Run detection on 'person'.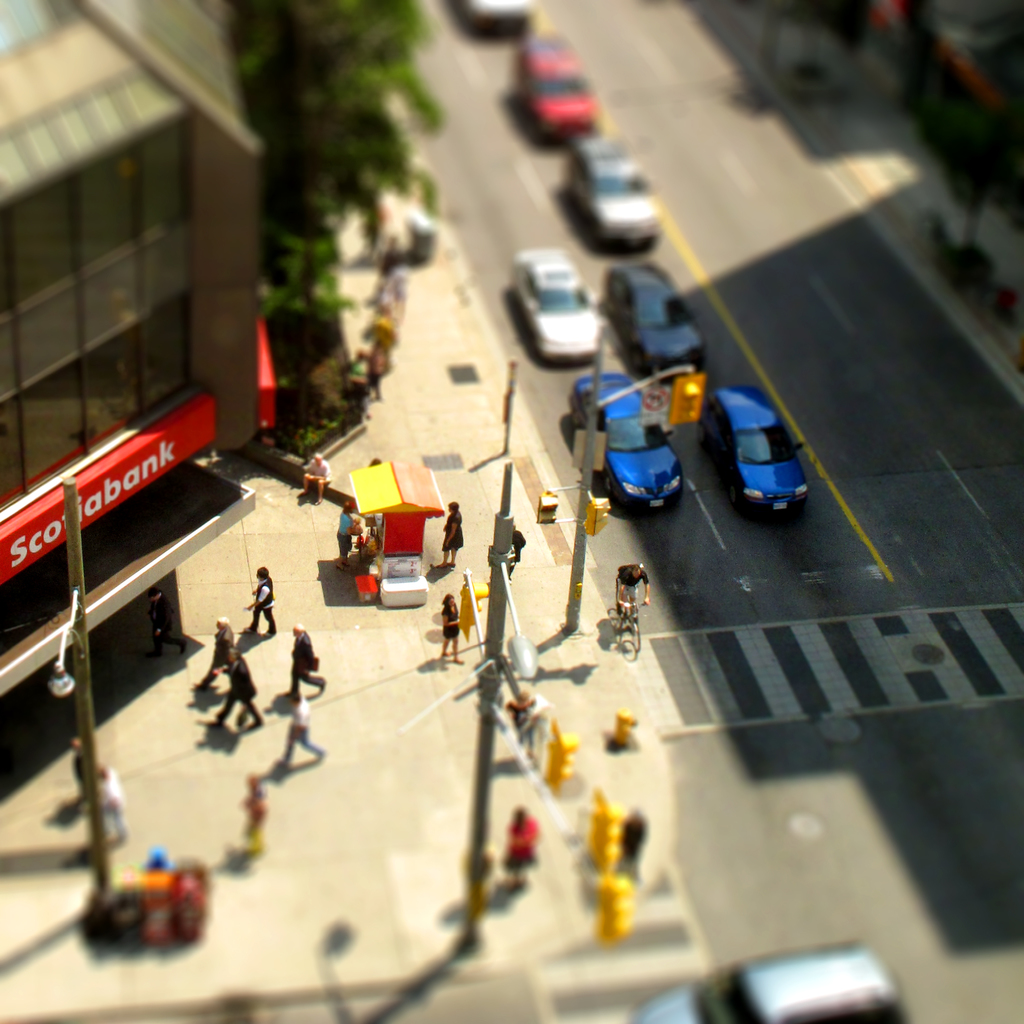
Result: BBox(284, 686, 320, 768).
